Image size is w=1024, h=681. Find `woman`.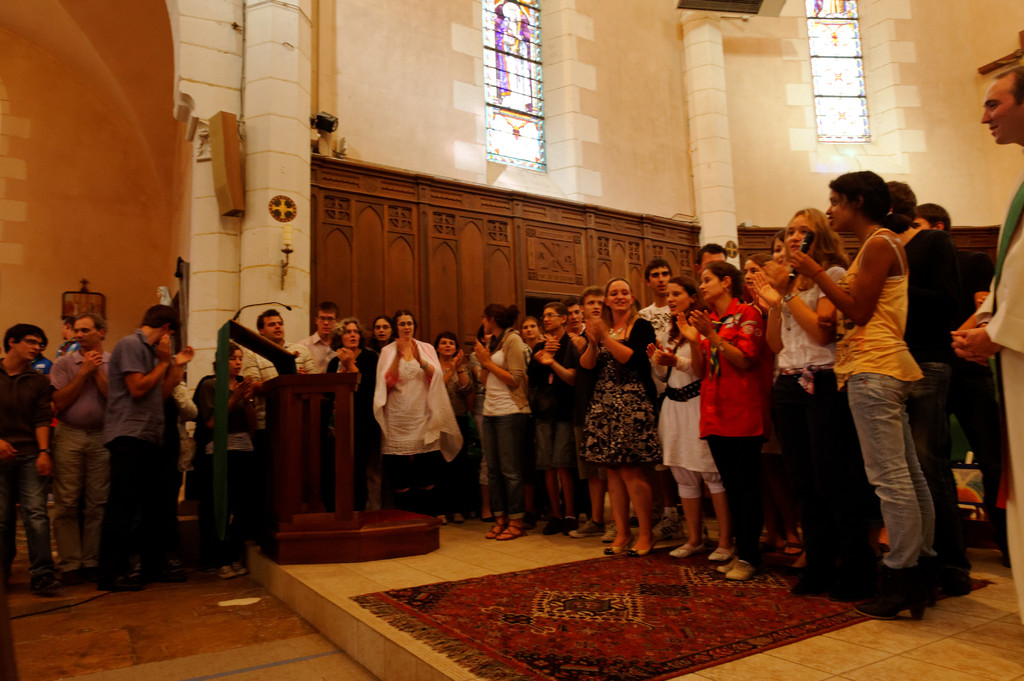
bbox(680, 264, 762, 581).
